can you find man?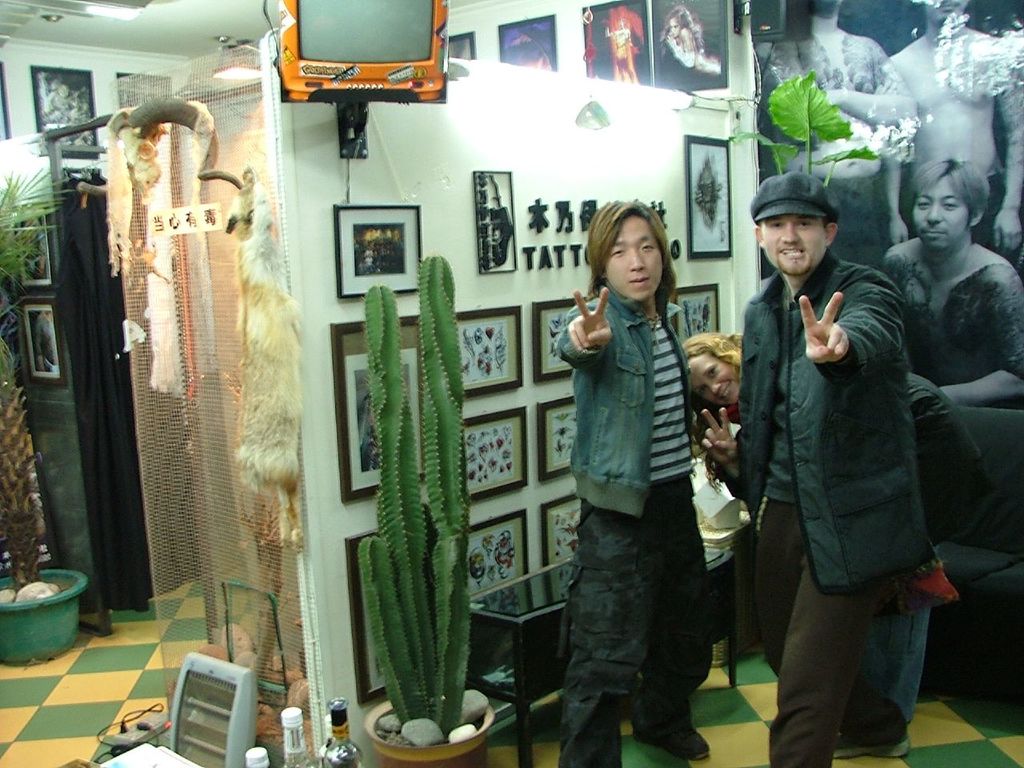
Yes, bounding box: {"left": 880, "top": 162, "right": 1023, "bottom": 414}.
